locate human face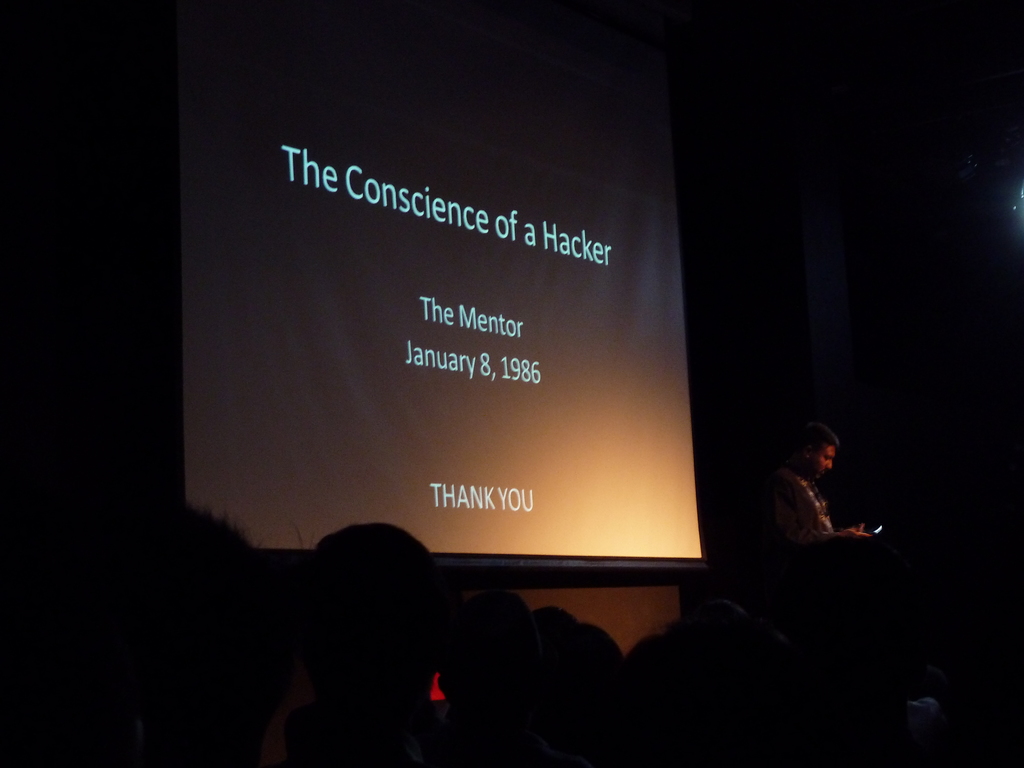
(x1=810, y1=445, x2=834, y2=479)
